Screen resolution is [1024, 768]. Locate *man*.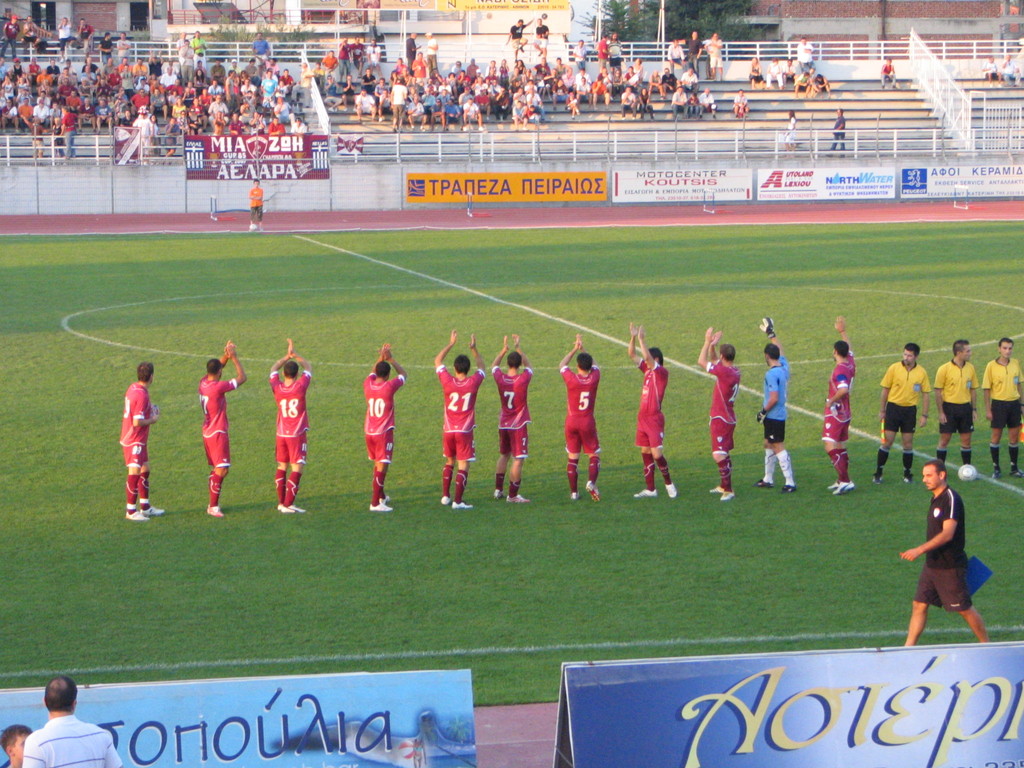
box=[927, 340, 983, 470].
